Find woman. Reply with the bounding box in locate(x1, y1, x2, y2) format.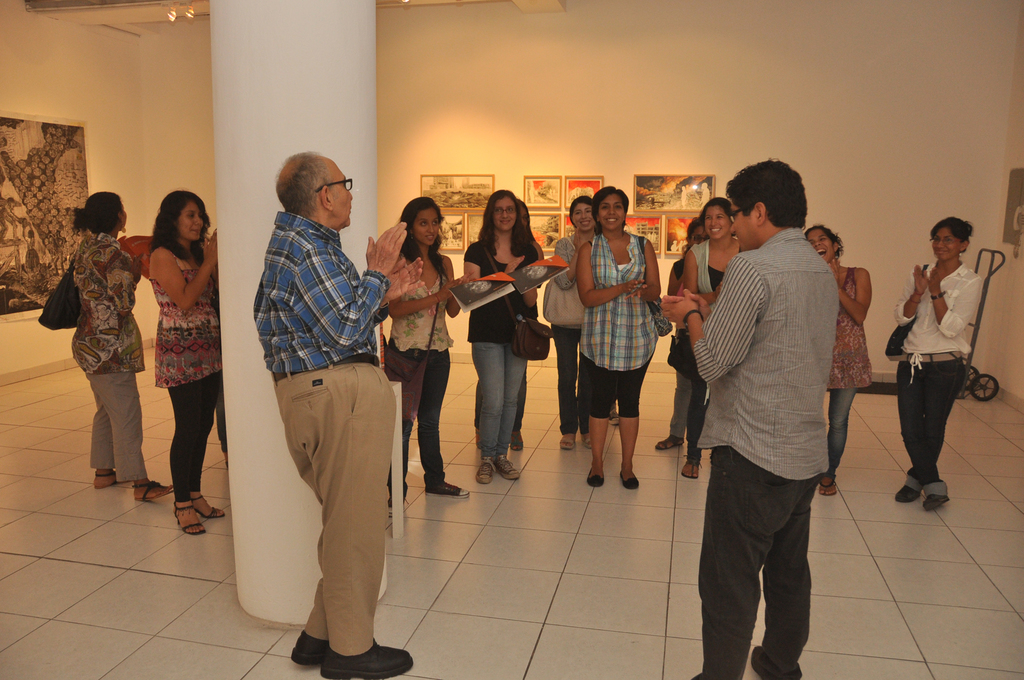
locate(659, 208, 707, 451).
